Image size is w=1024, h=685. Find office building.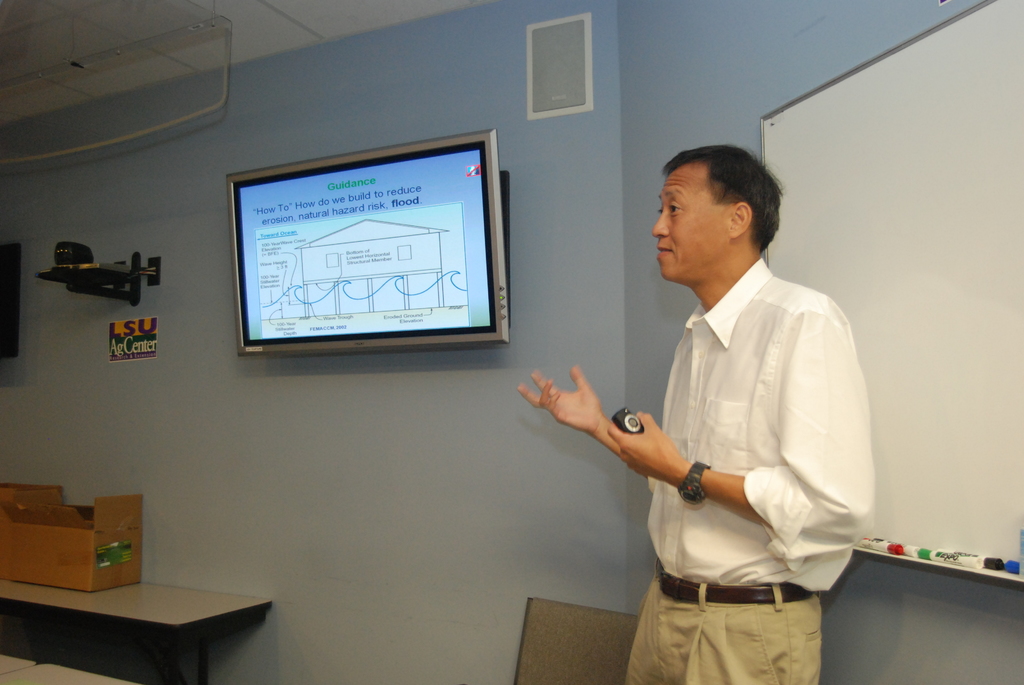
<bbox>0, 0, 1023, 684</bbox>.
